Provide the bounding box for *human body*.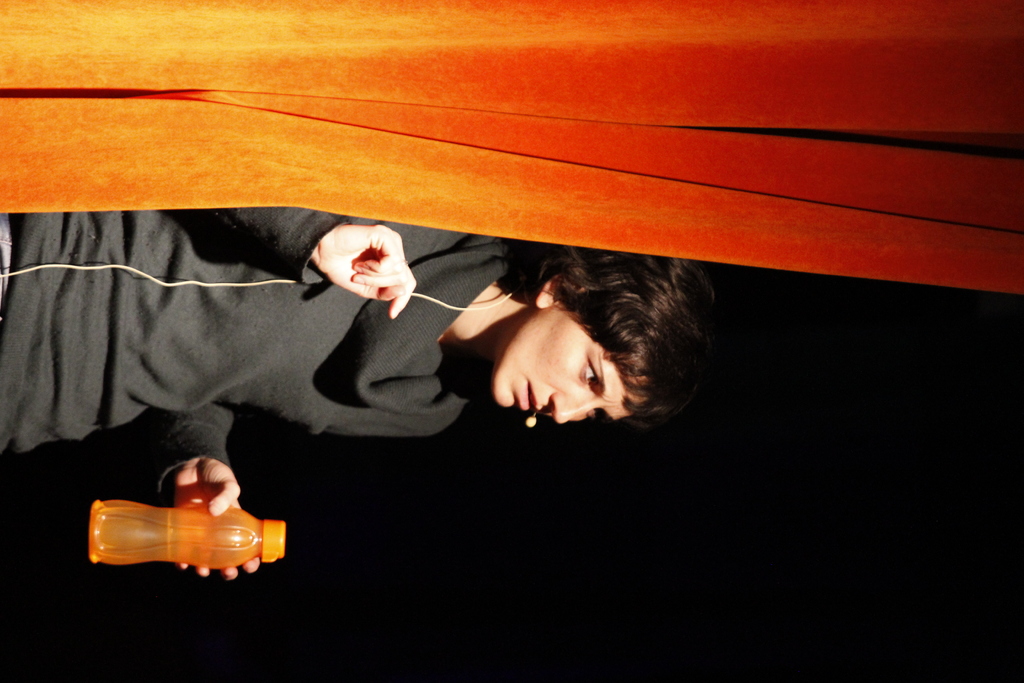
crop(0, 201, 723, 585).
